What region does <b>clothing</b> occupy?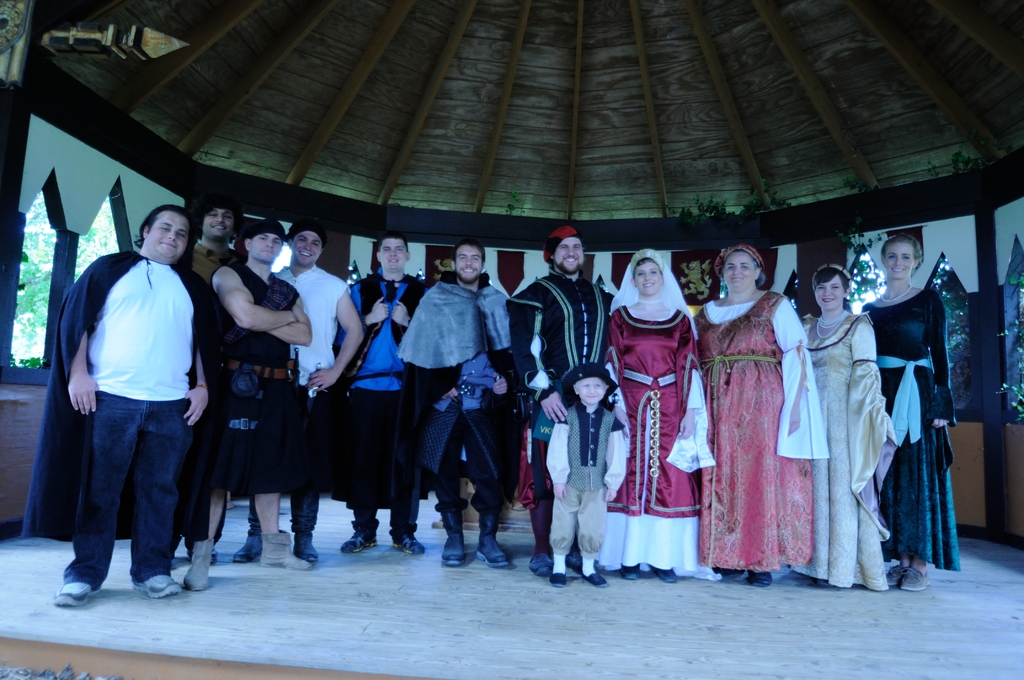
[left=858, top=290, right=965, bottom=571].
